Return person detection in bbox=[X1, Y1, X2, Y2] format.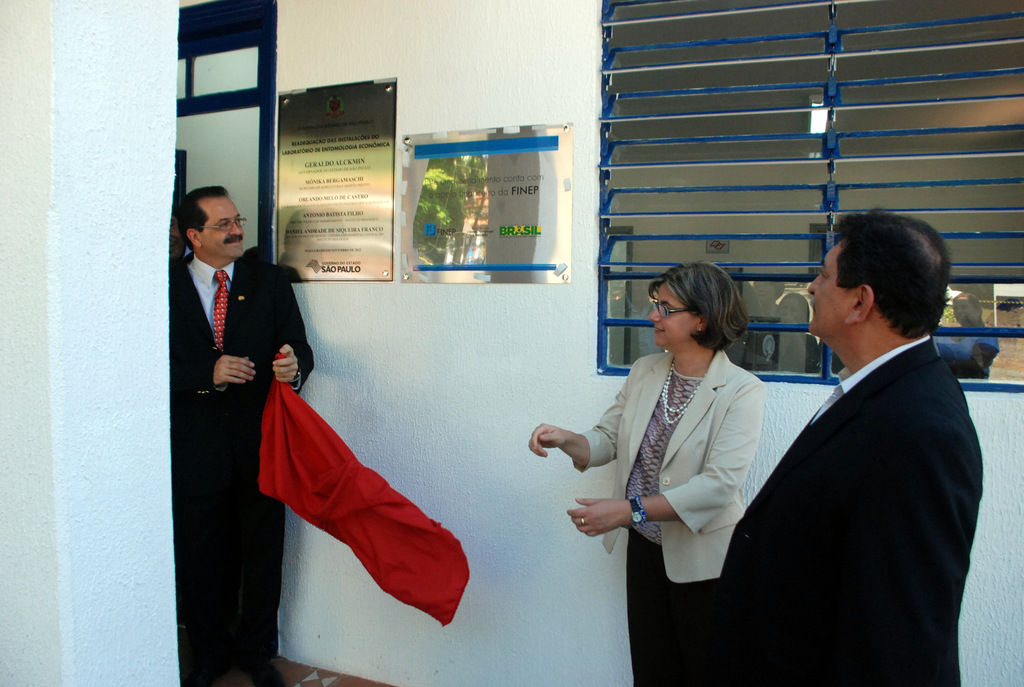
bbox=[527, 258, 760, 679].
